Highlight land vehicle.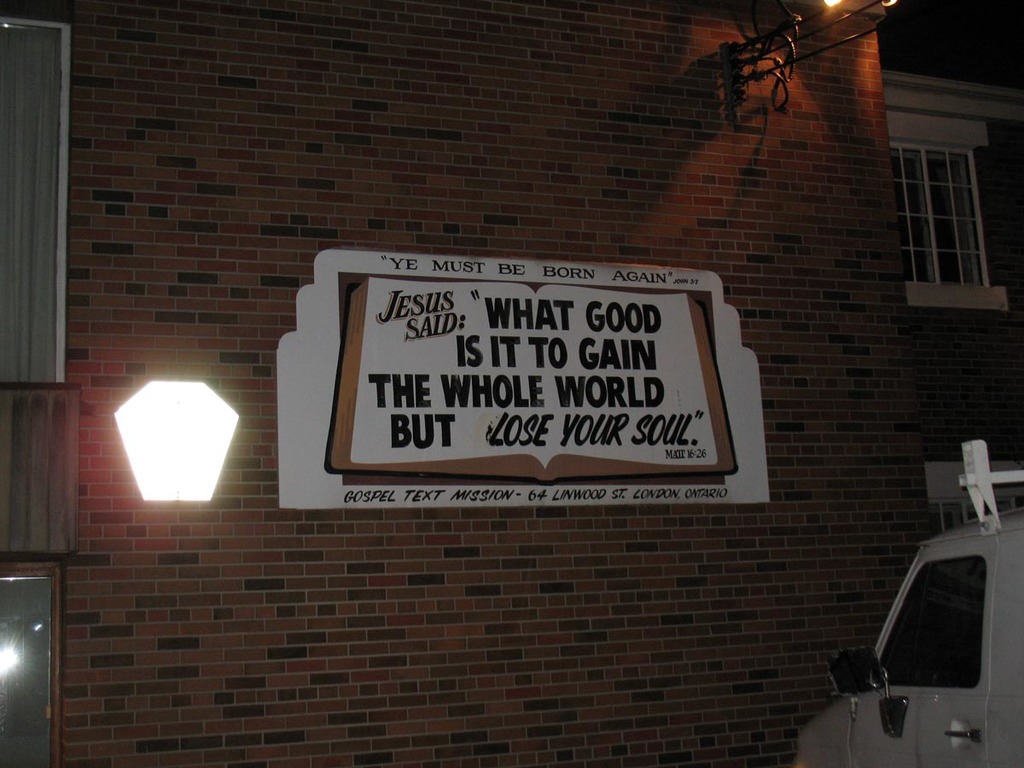
Highlighted region: Rect(825, 468, 1023, 767).
